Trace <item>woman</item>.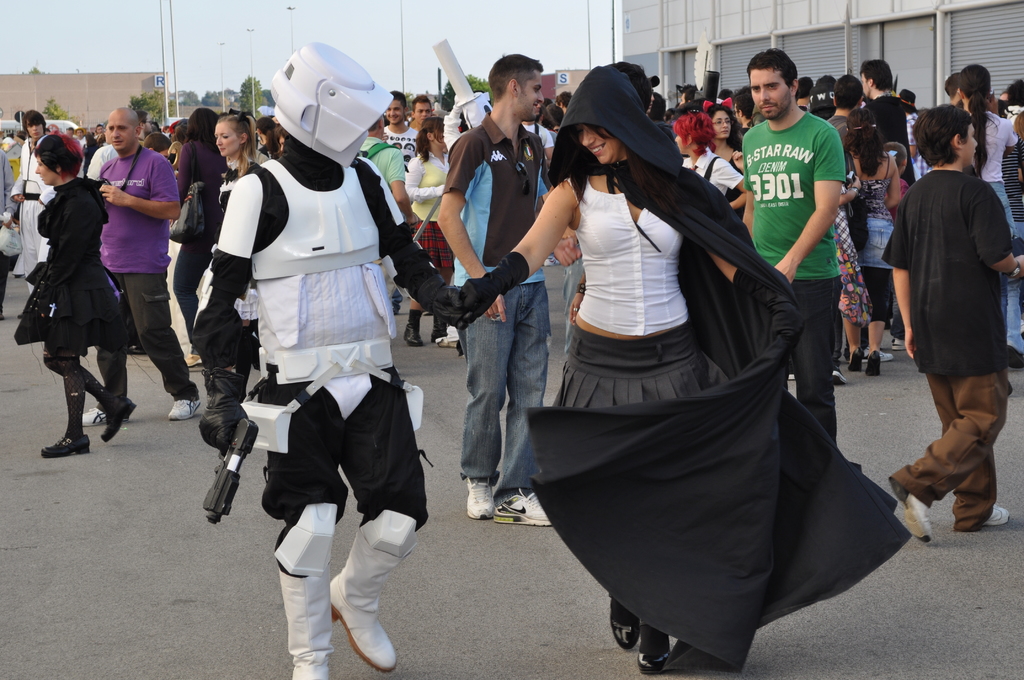
Traced to 15 132 138 459.
